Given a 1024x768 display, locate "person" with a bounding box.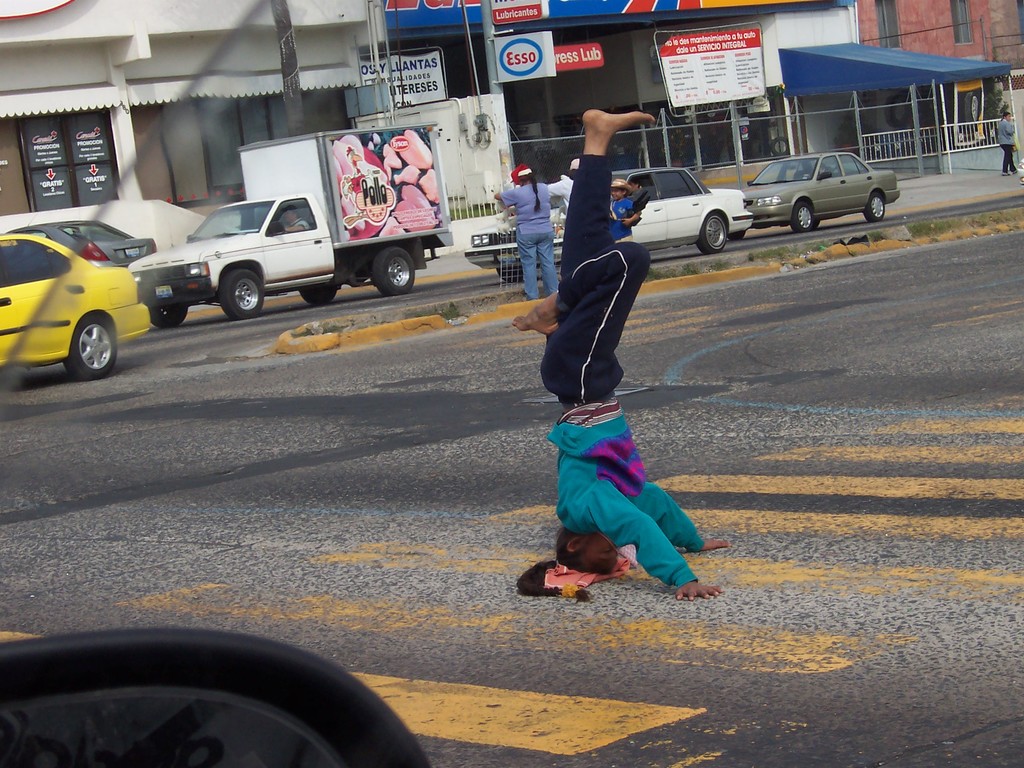
Located: crop(491, 165, 565, 303).
